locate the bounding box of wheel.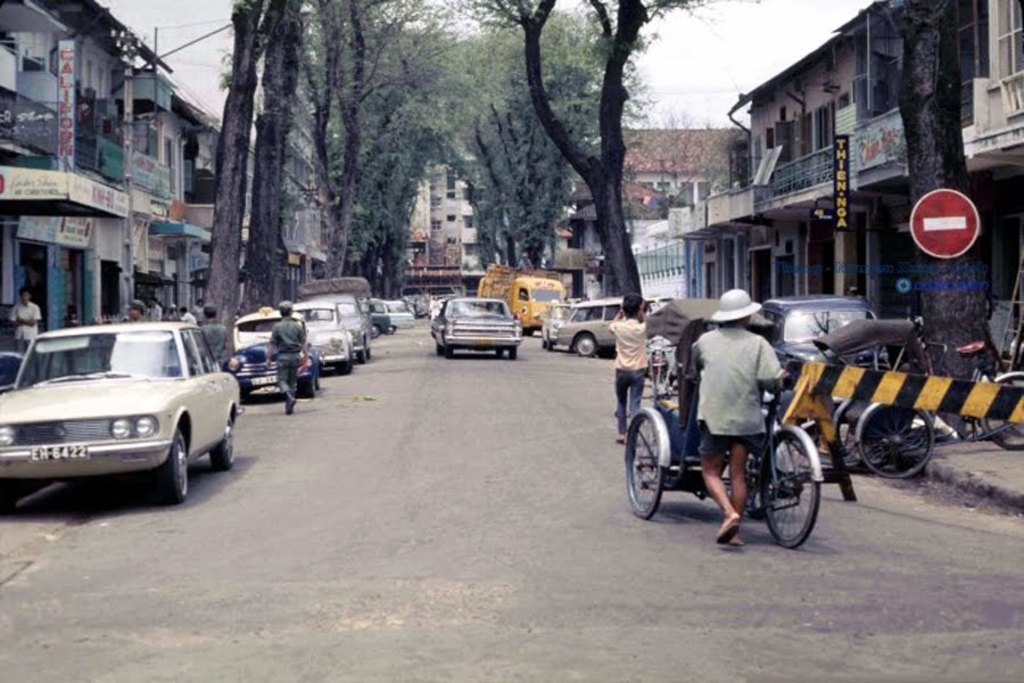
Bounding box: 545:331:552:351.
